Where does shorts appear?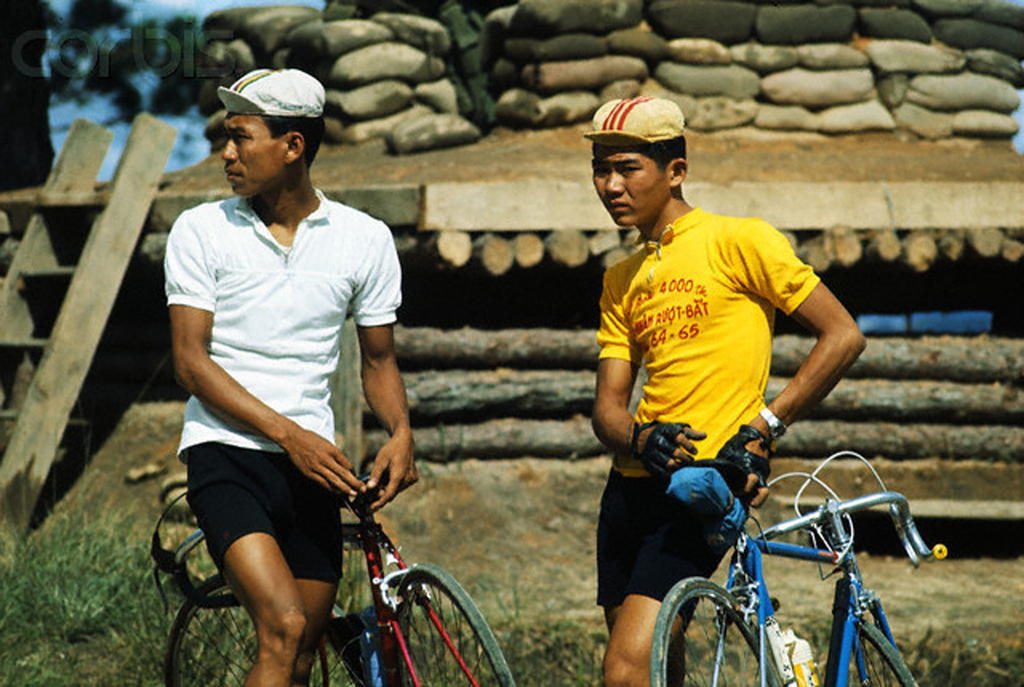
Appears at pyautogui.locateOnScreen(183, 439, 345, 572).
